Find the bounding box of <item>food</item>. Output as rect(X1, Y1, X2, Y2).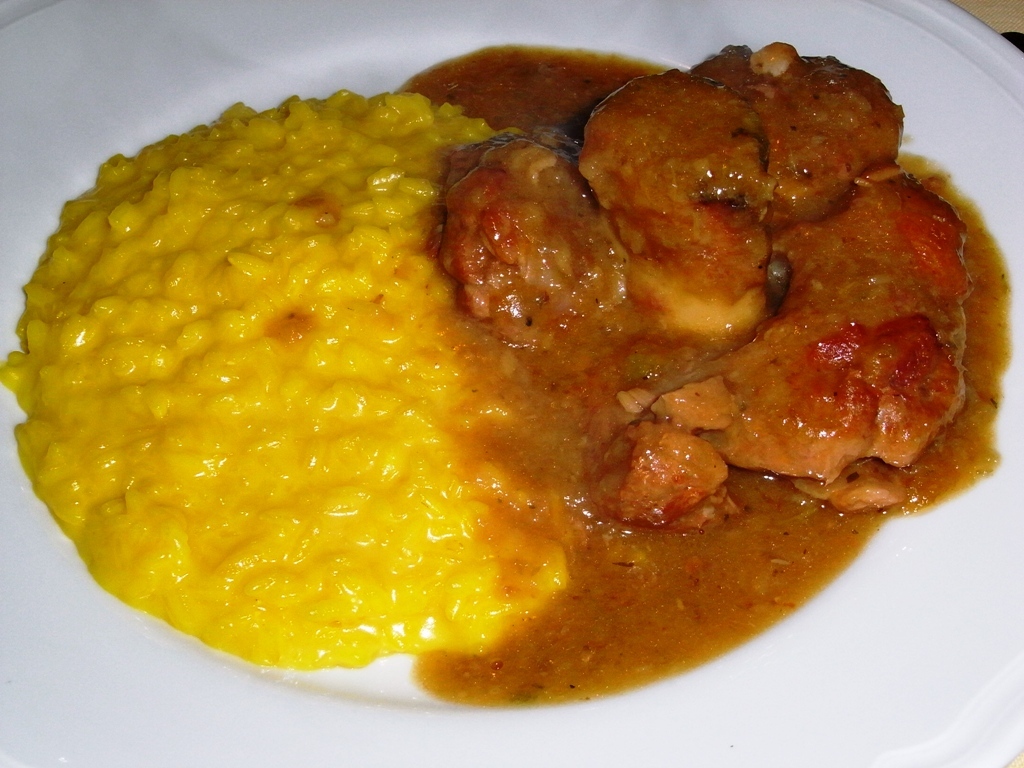
rect(32, 21, 994, 689).
